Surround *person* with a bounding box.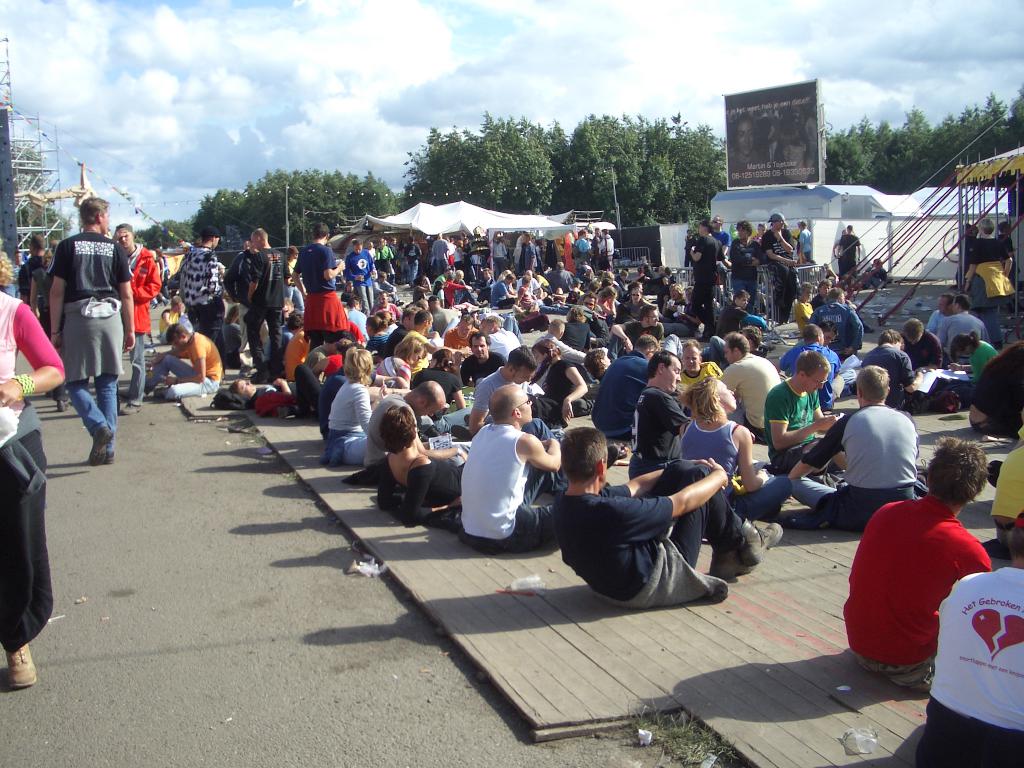
[x1=836, y1=431, x2=991, y2=691].
